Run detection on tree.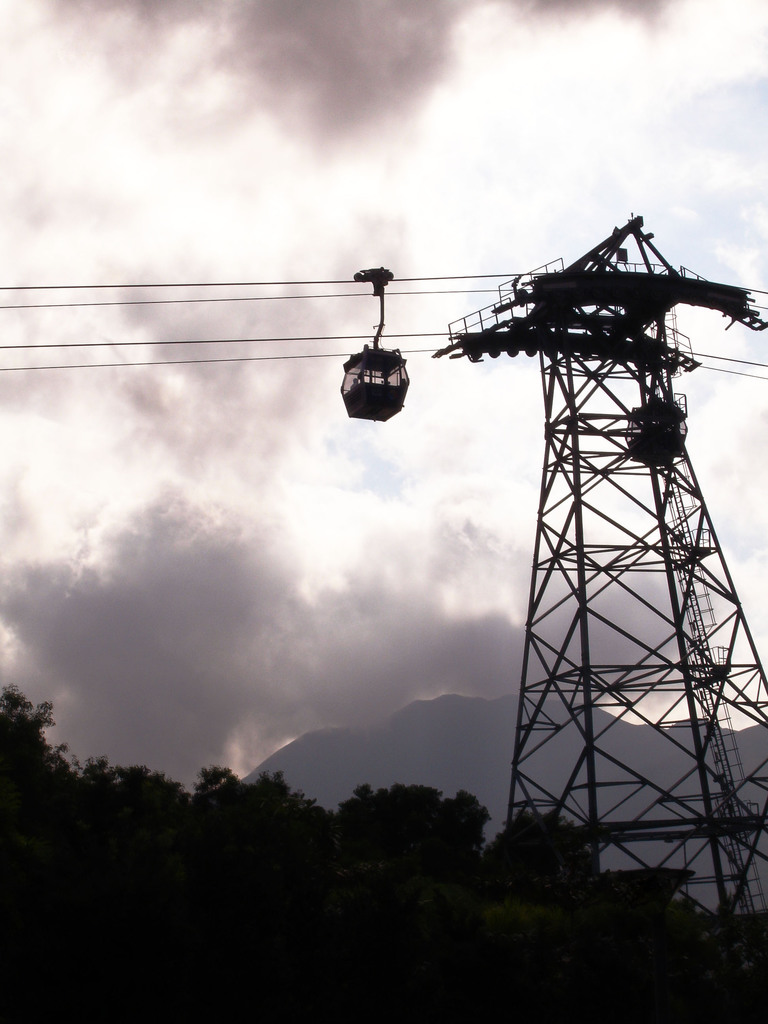
Result: BBox(1, 673, 760, 1023).
